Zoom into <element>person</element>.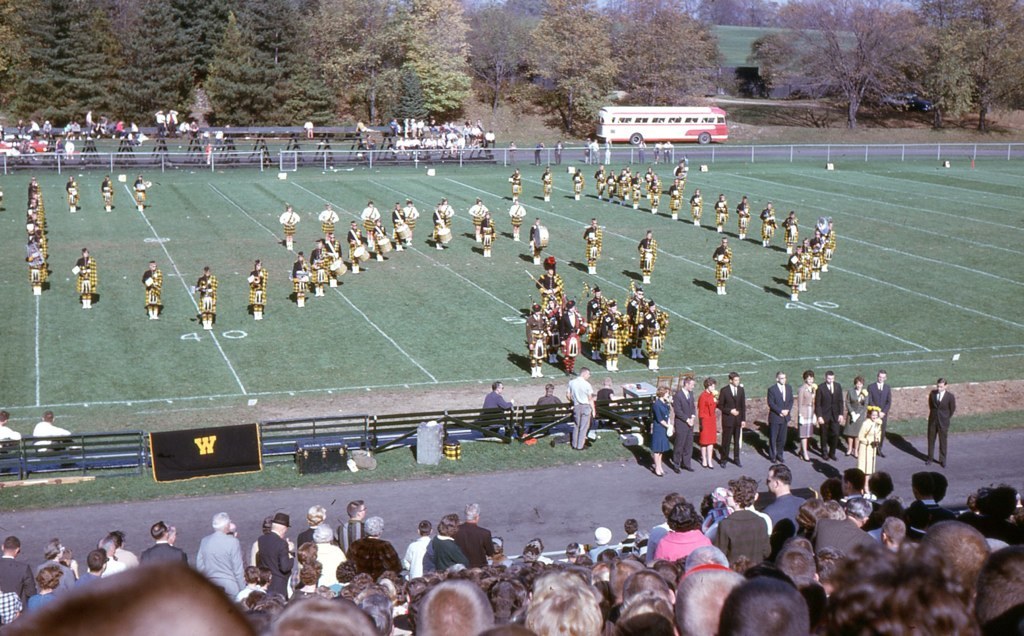
Zoom target: x1=391 y1=201 x2=408 y2=249.
